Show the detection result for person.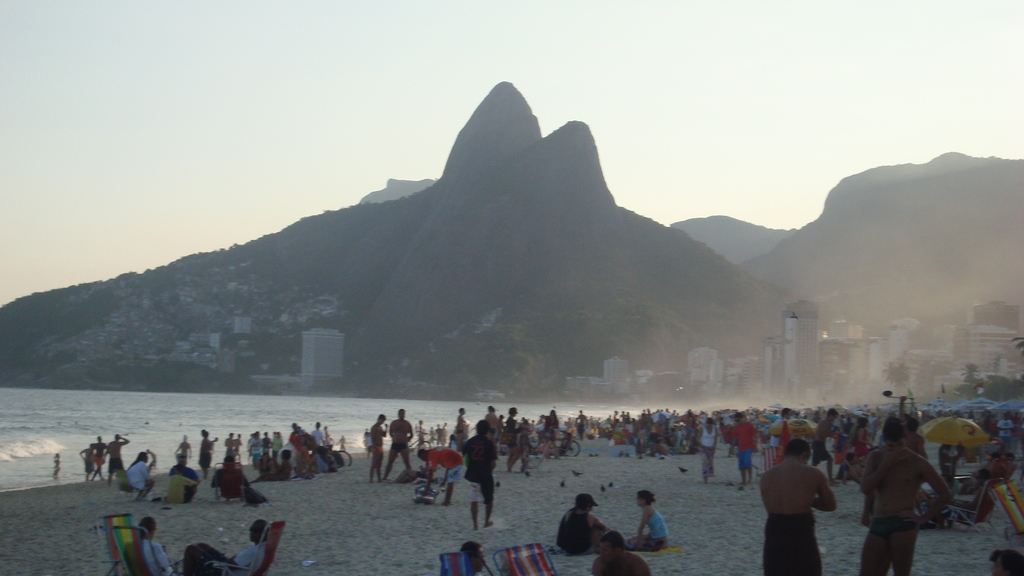
[x1=460, y1=541, x2=490, y2=575].
